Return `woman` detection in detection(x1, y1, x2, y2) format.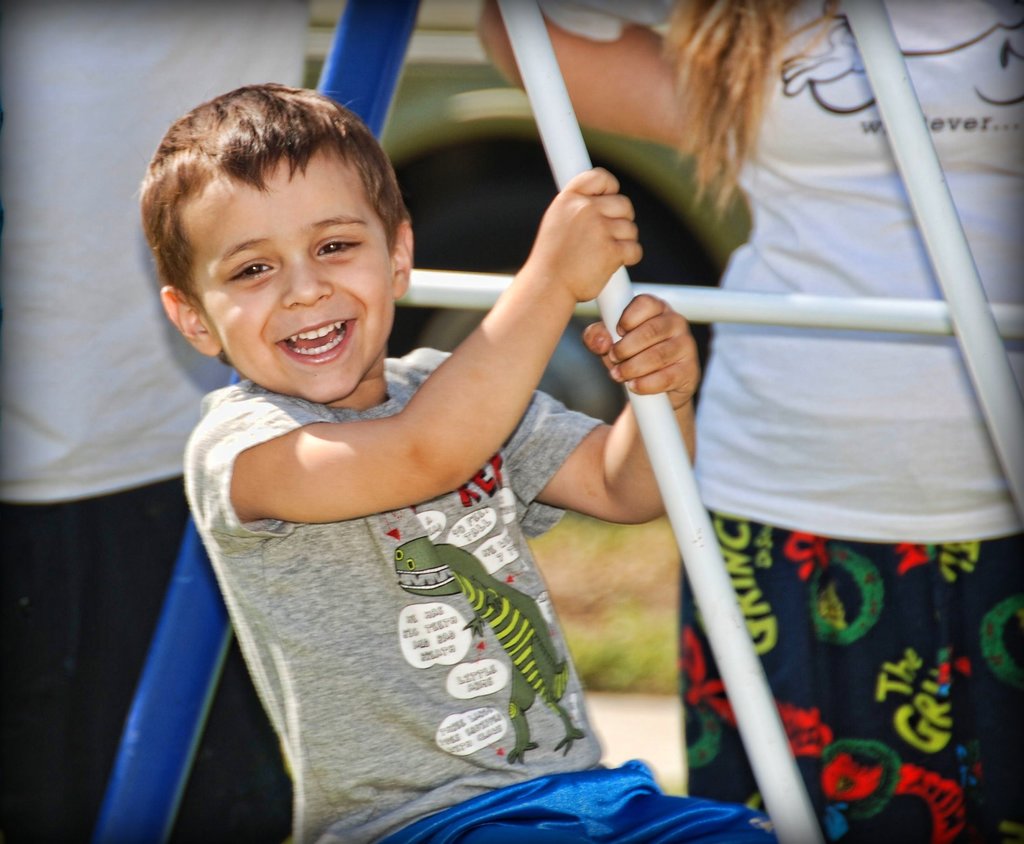
detection(474, 0, 1023, 843).
